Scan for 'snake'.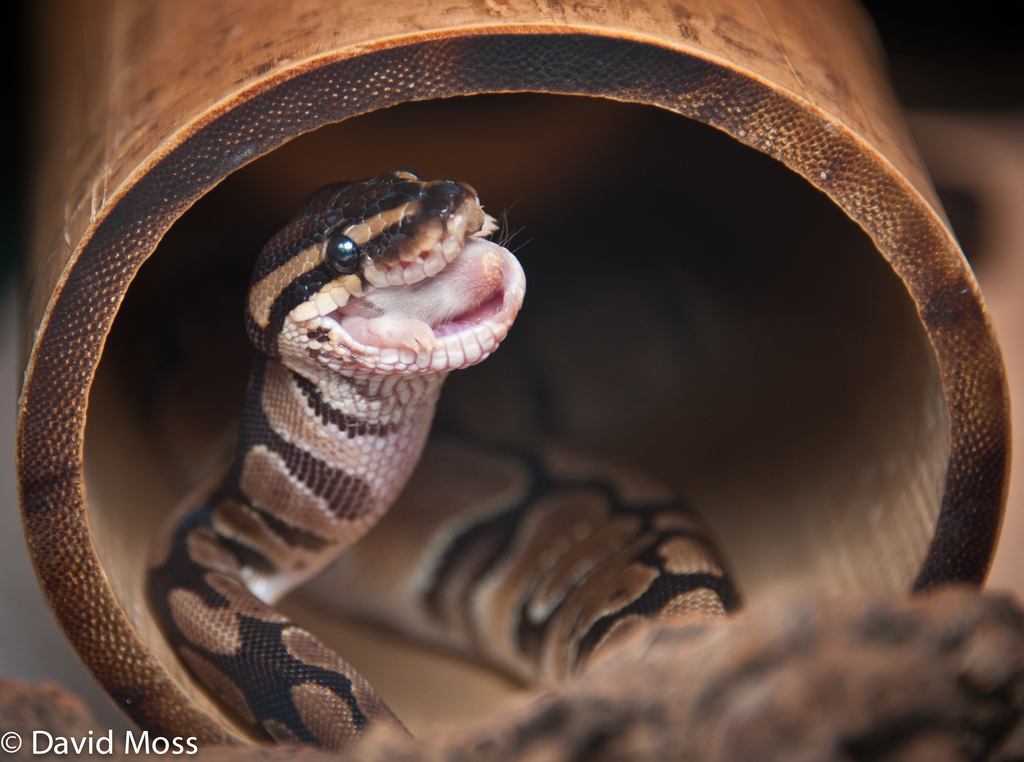
Scan result: <bbox>0, 168, 1023, 761</bbox>.
